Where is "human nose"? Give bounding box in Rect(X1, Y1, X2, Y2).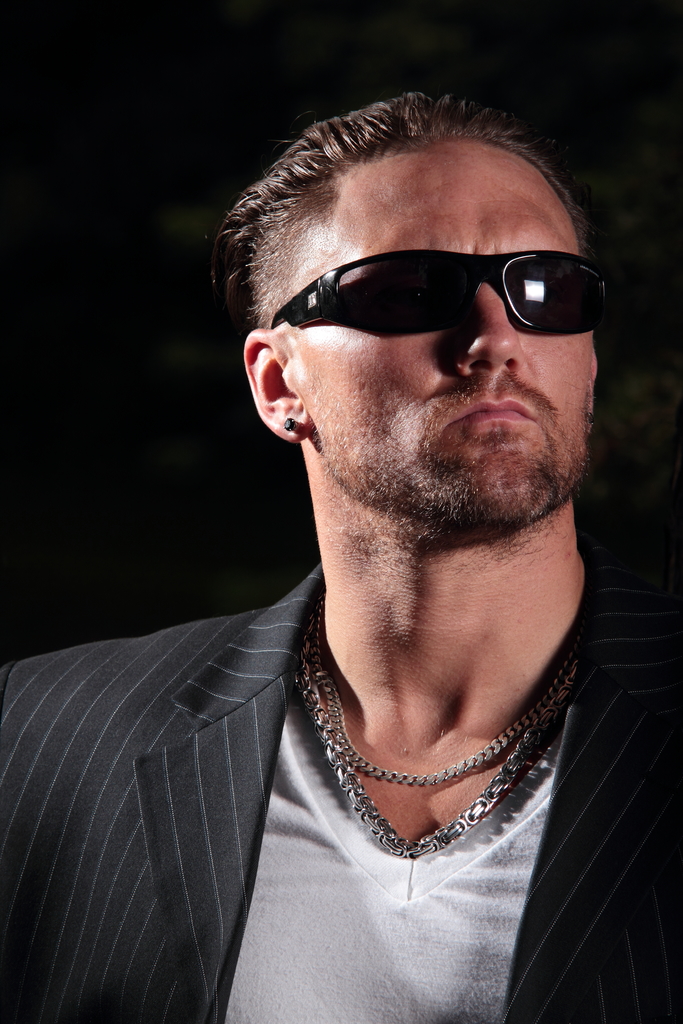
Rect(456, 281, 525, 381).
